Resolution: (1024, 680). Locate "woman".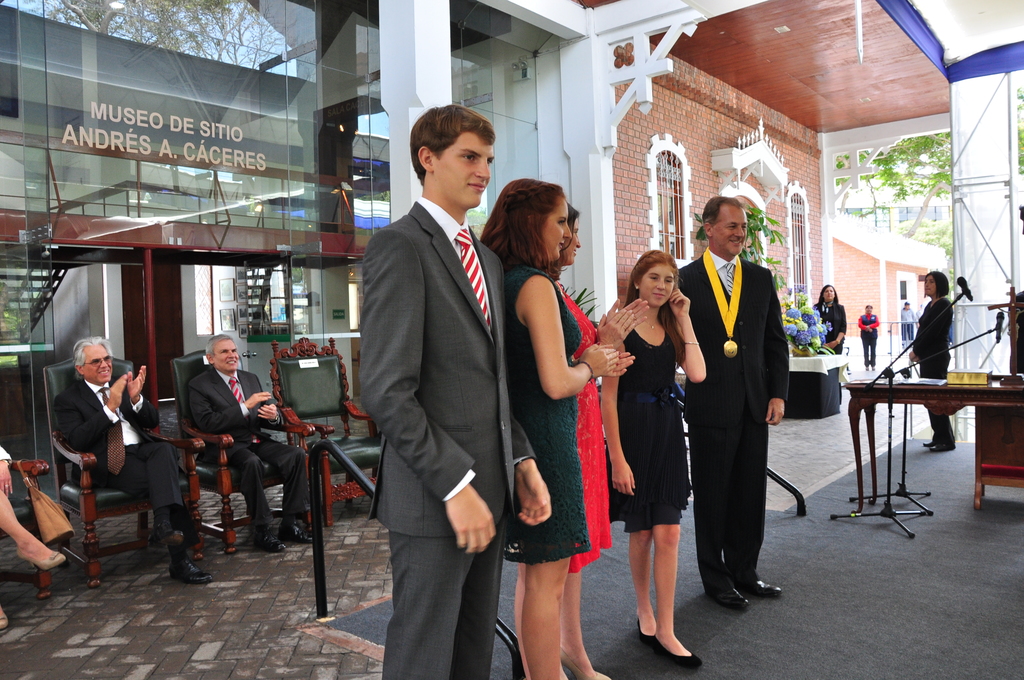
left=597, top=248, right=708, bottom=670.
